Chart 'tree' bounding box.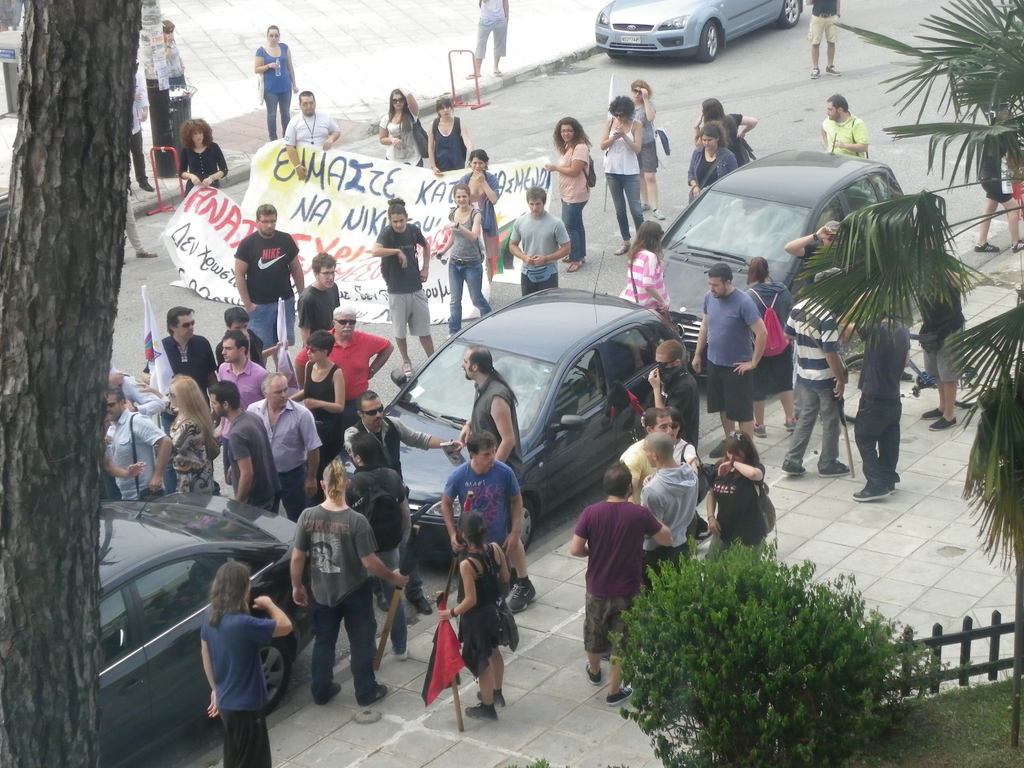
Charted: 0, 0, 143, 767.
